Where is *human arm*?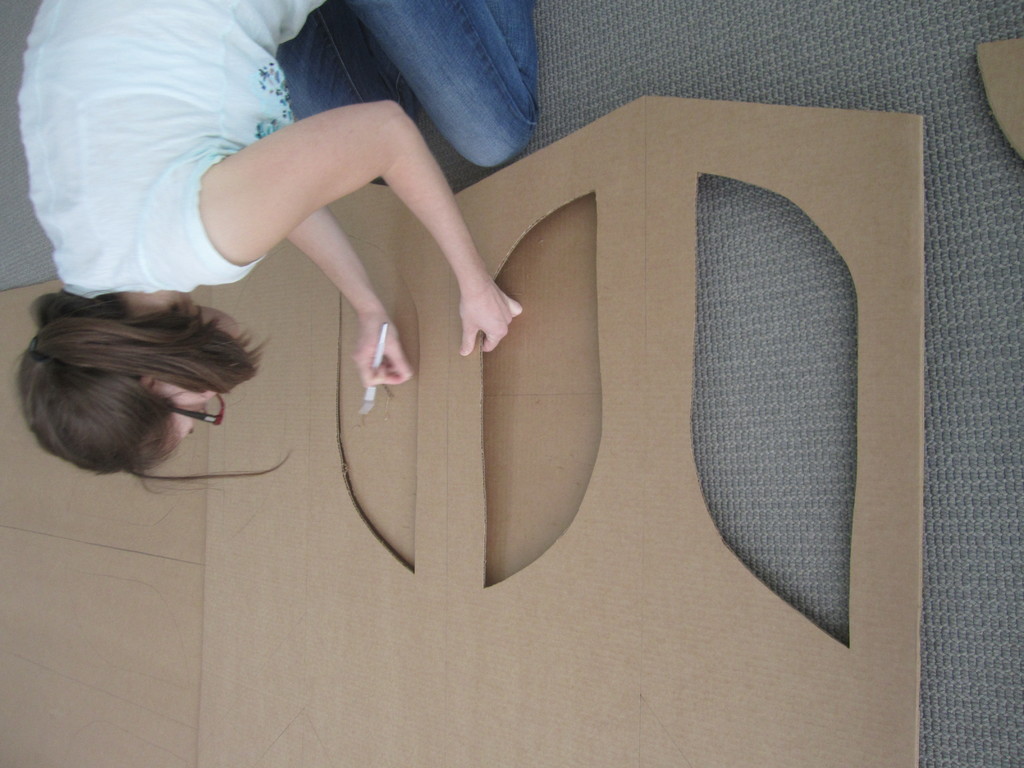
left=283, top=201, right=410, bottom=393.
